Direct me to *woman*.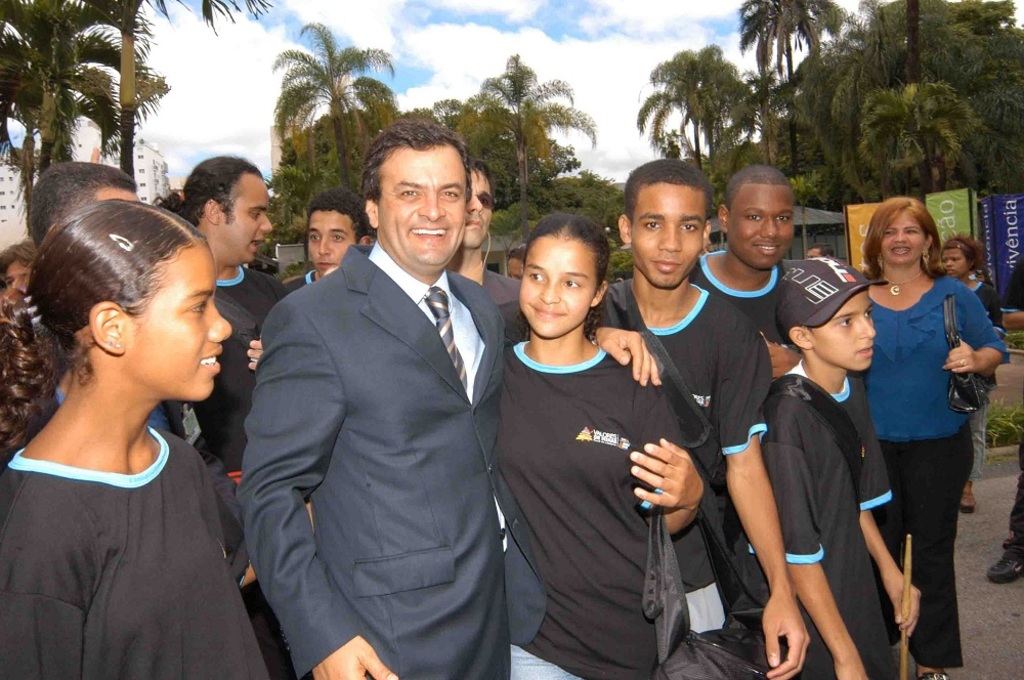
Direction: box(2, 163, 263, 676).
